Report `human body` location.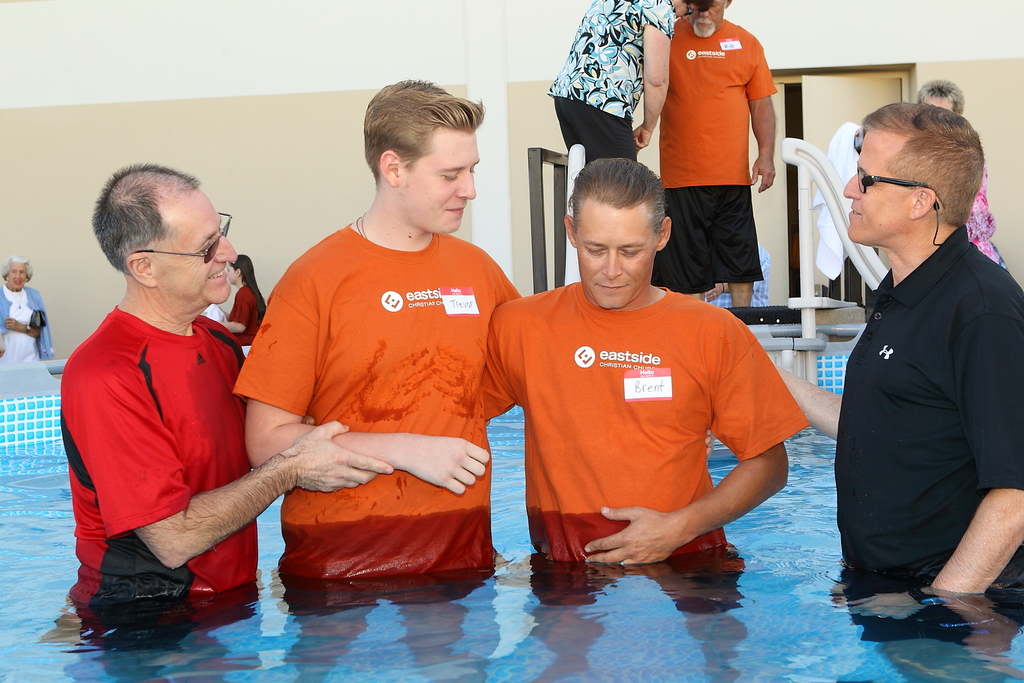
Report: Rect(472, 158, 805, 680).
